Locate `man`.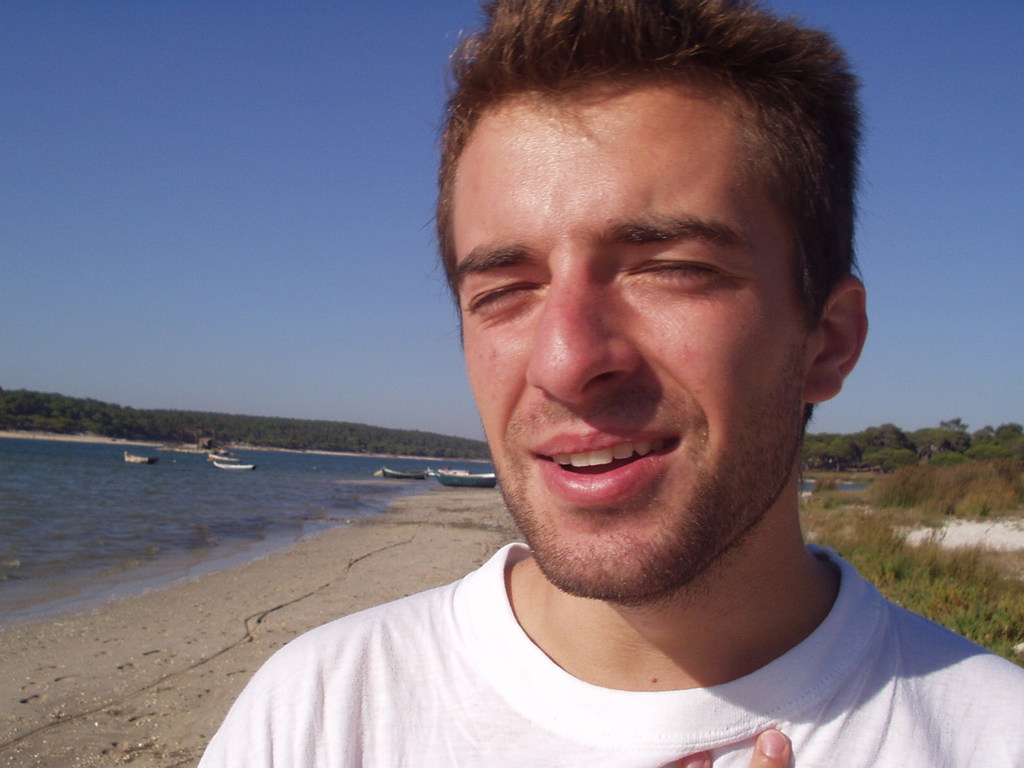
Bounding box: box(212, 13, 1016, 767).
